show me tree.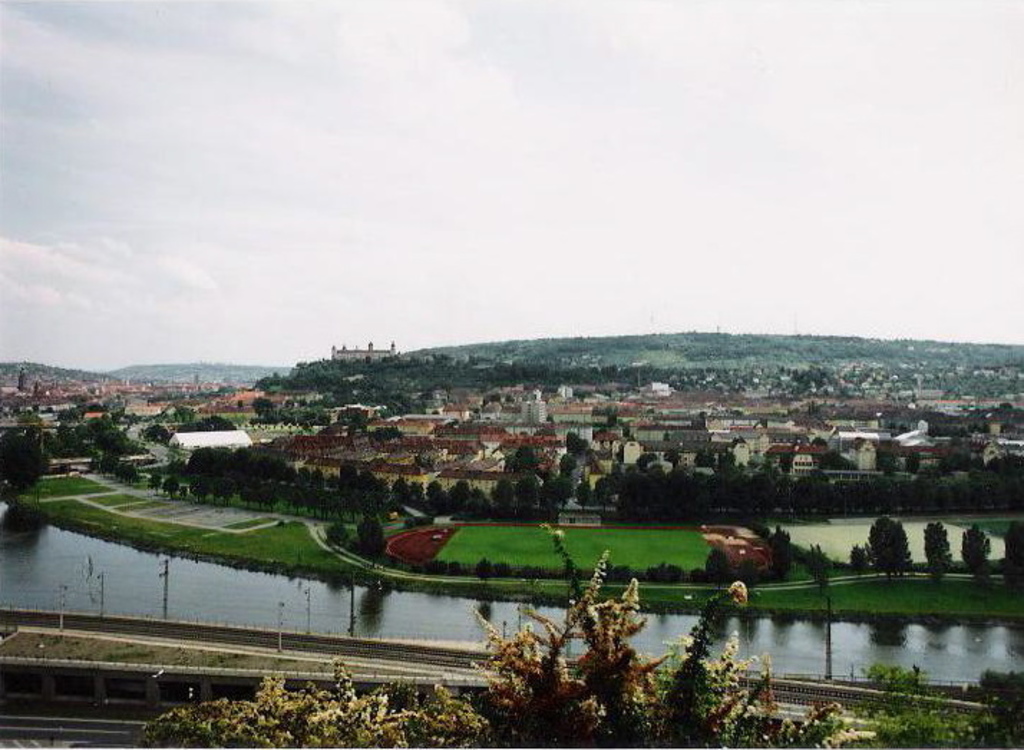
tree is here: 516, 469, 539, 511.
